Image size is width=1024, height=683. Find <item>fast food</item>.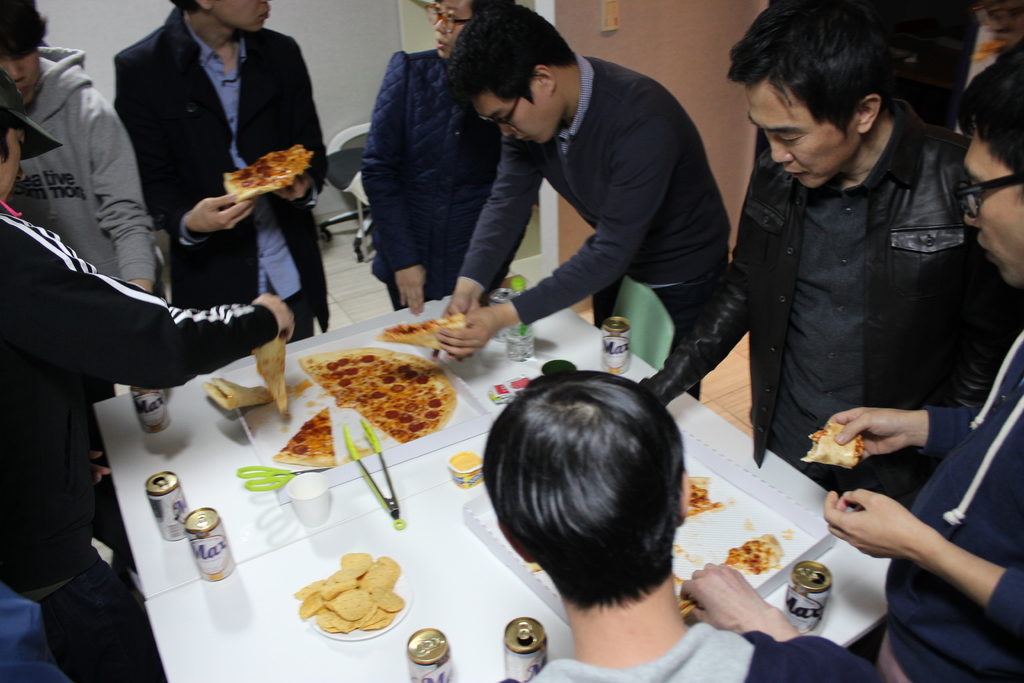
detection(383, 315, 465, 356).
